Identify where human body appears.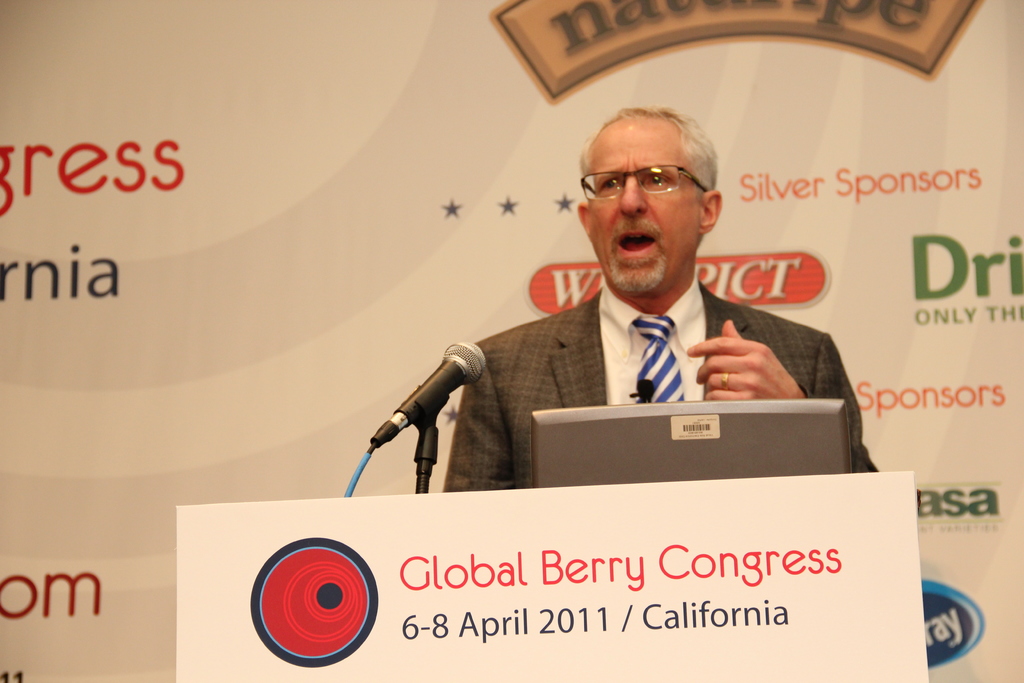
Appears at detection(382, 126, 865, 517).
